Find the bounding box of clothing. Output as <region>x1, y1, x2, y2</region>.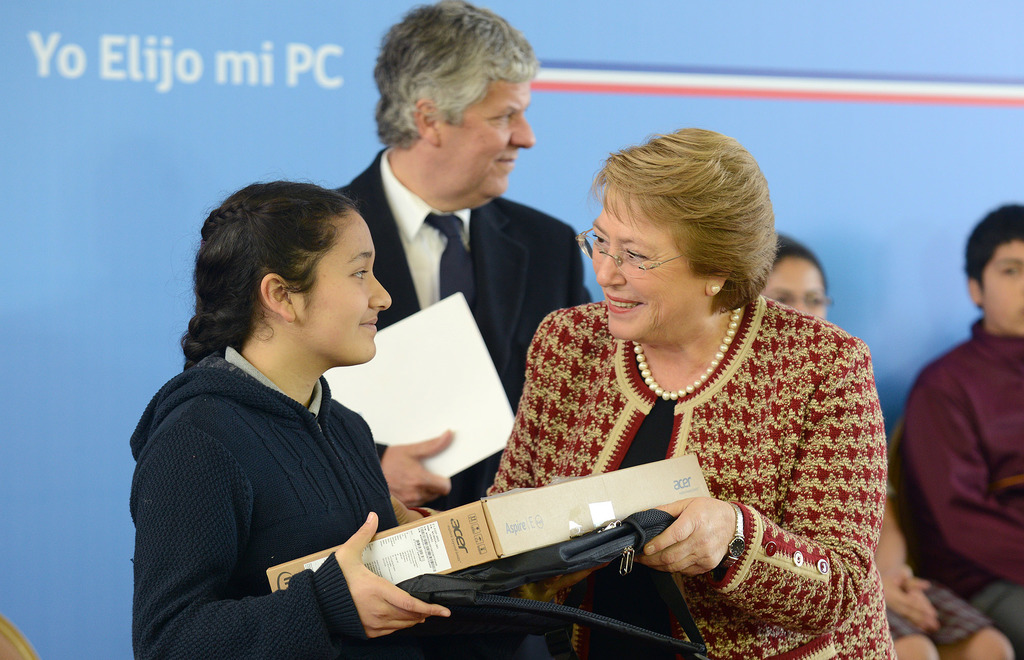
<region>129, 345, 399, 659</region>.
